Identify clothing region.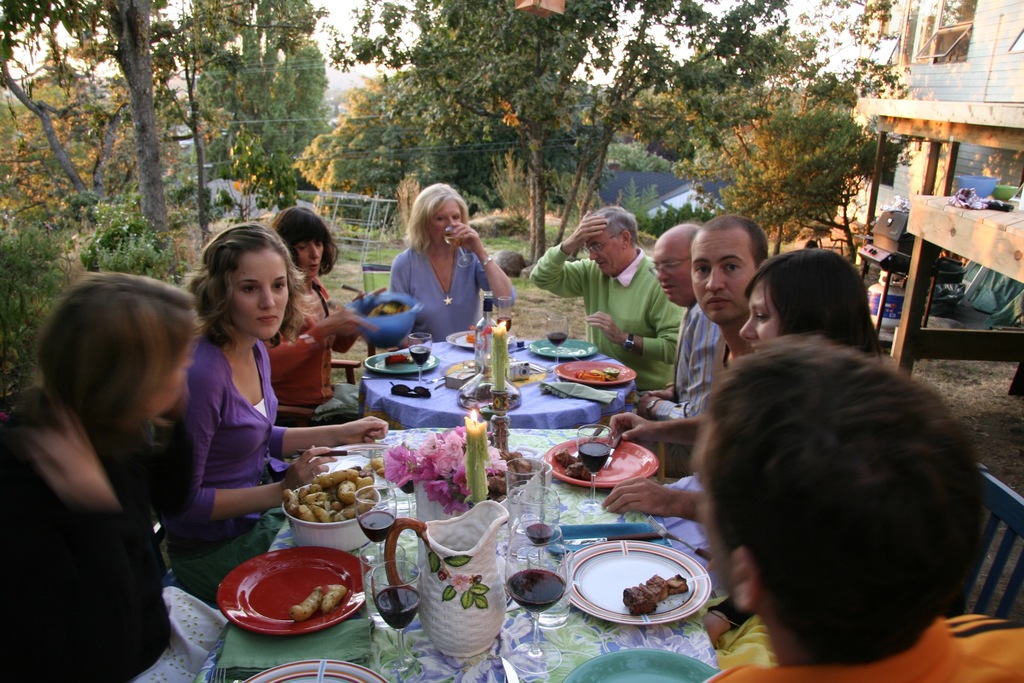
Region: detection(266, 277, 361, 428).
